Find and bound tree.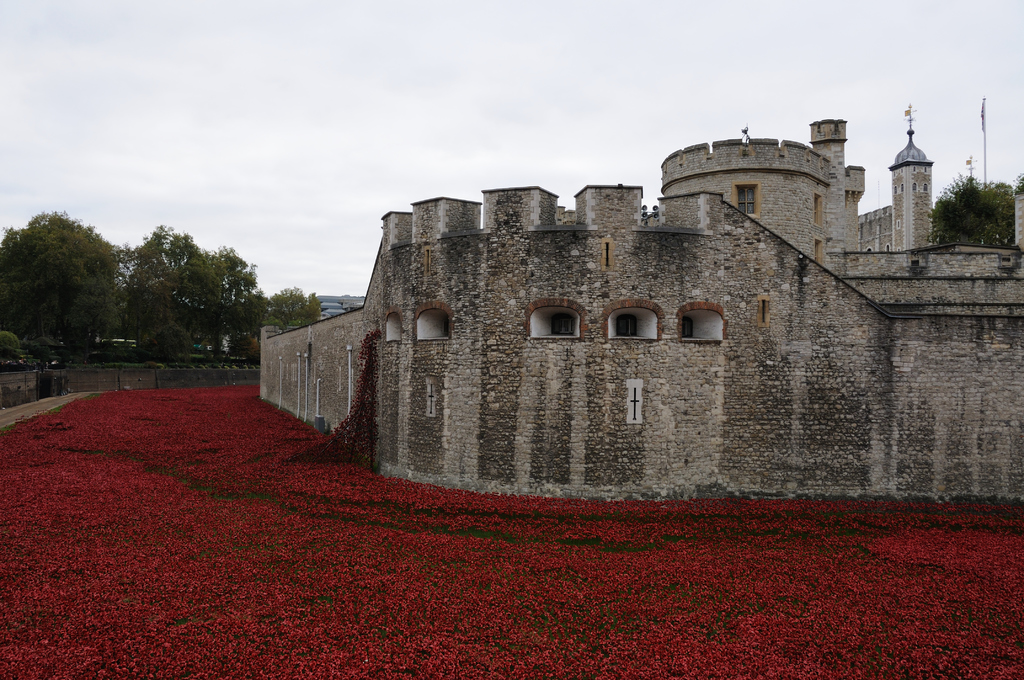
Bound: locate(115, 218, 261, 371).
